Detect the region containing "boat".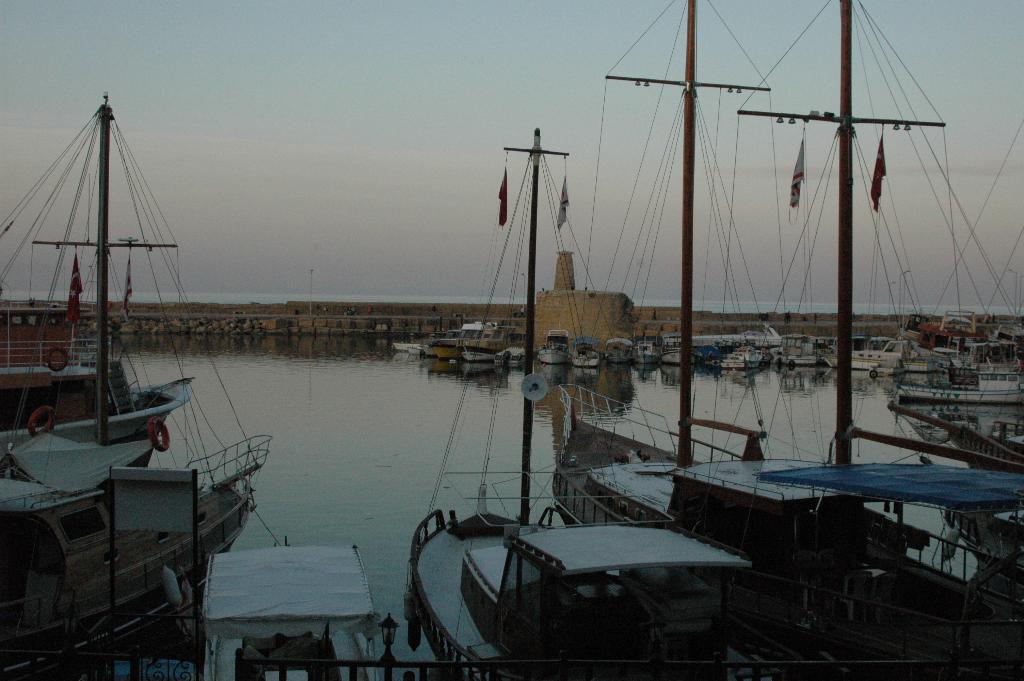
900/354/940/372.
